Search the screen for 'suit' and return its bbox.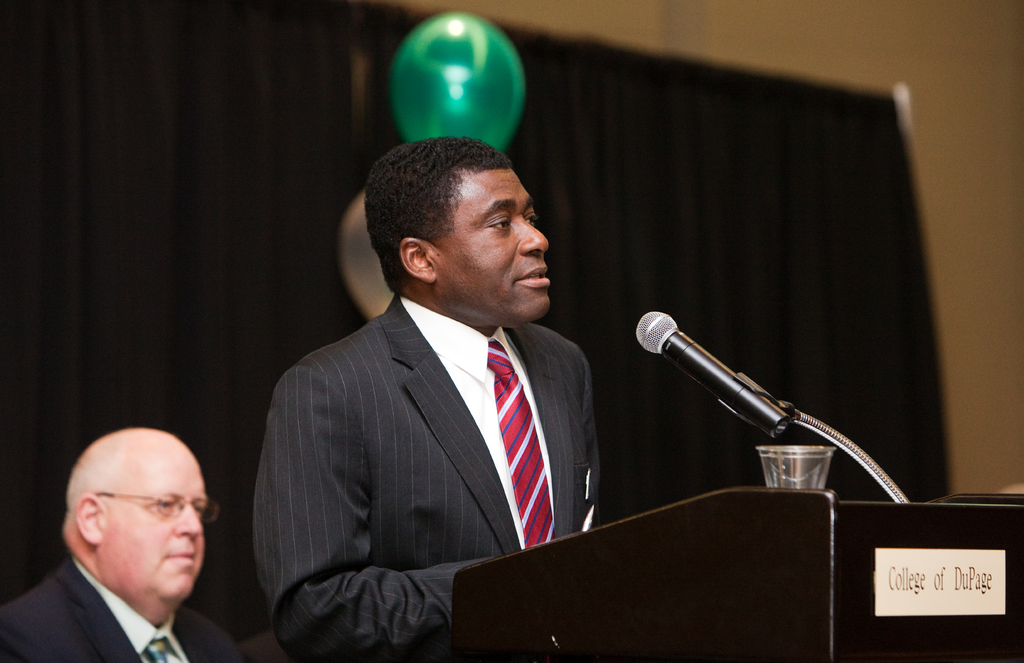
Found: (0,557,246,662).
